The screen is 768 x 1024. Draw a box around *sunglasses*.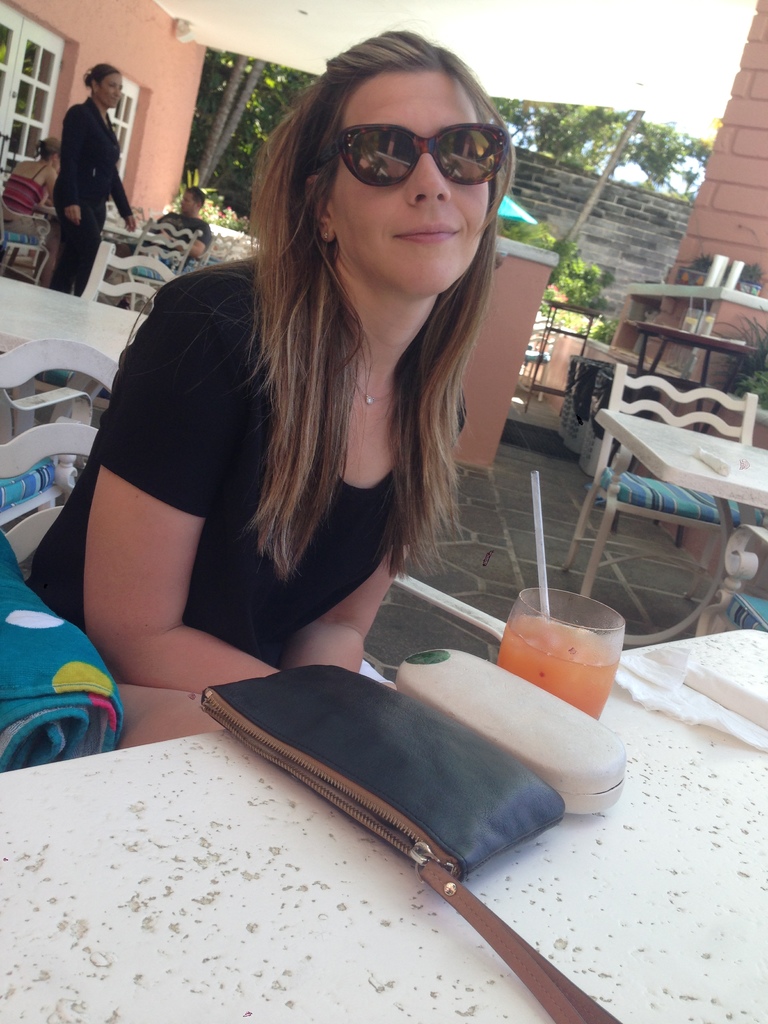
left=331, top=123, right=509, bottom=184.
